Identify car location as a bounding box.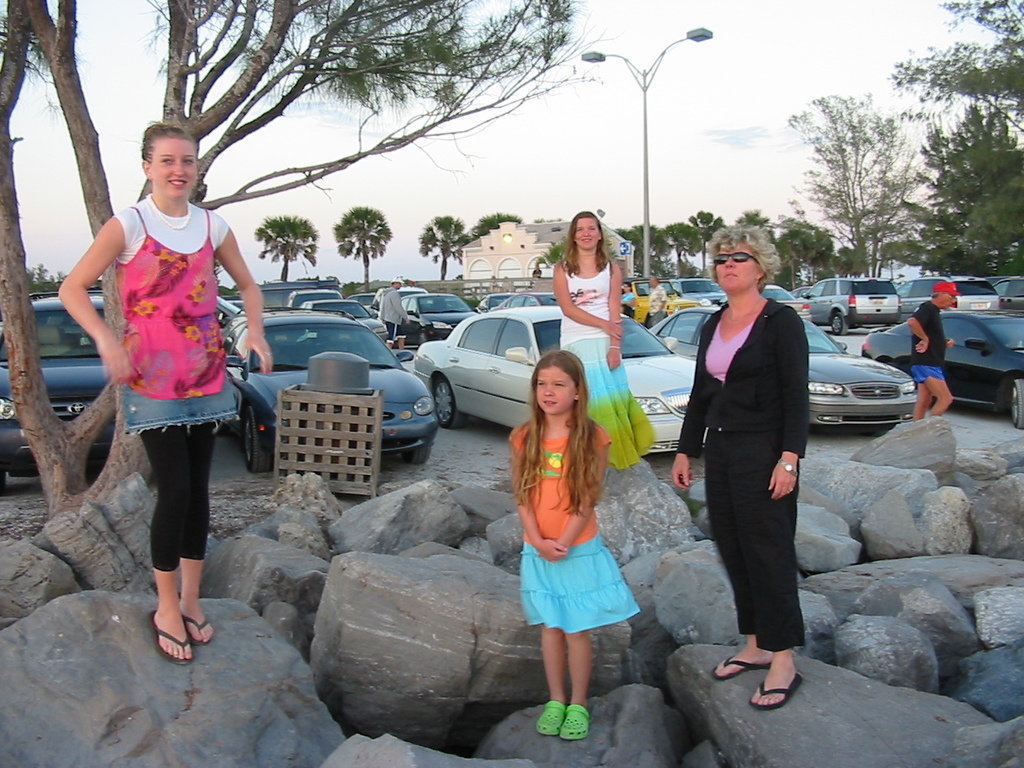
667 275 730 303.
